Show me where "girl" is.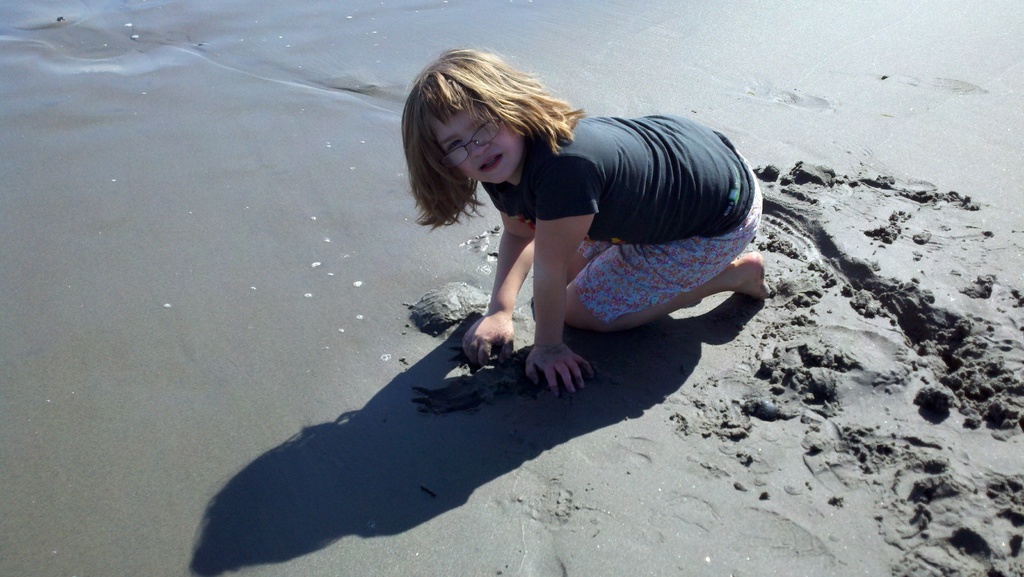
"girl" is at bbox=(397, 44, 776, 401).
